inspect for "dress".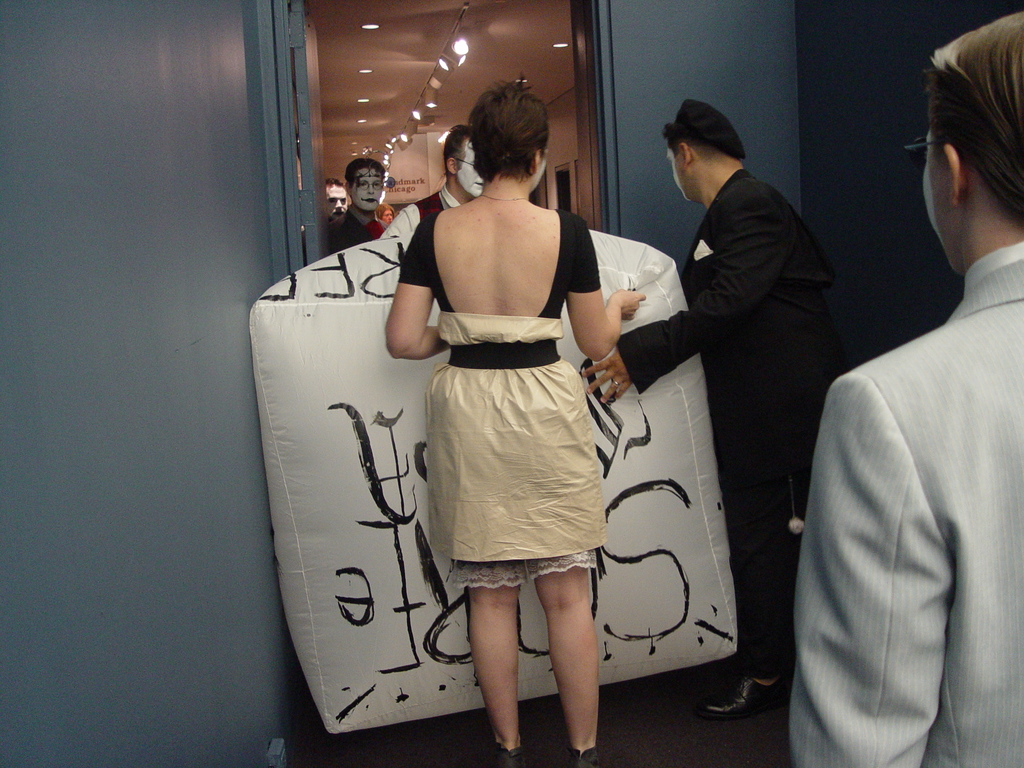
Inspection: locate(397, 209, 611, 591).
